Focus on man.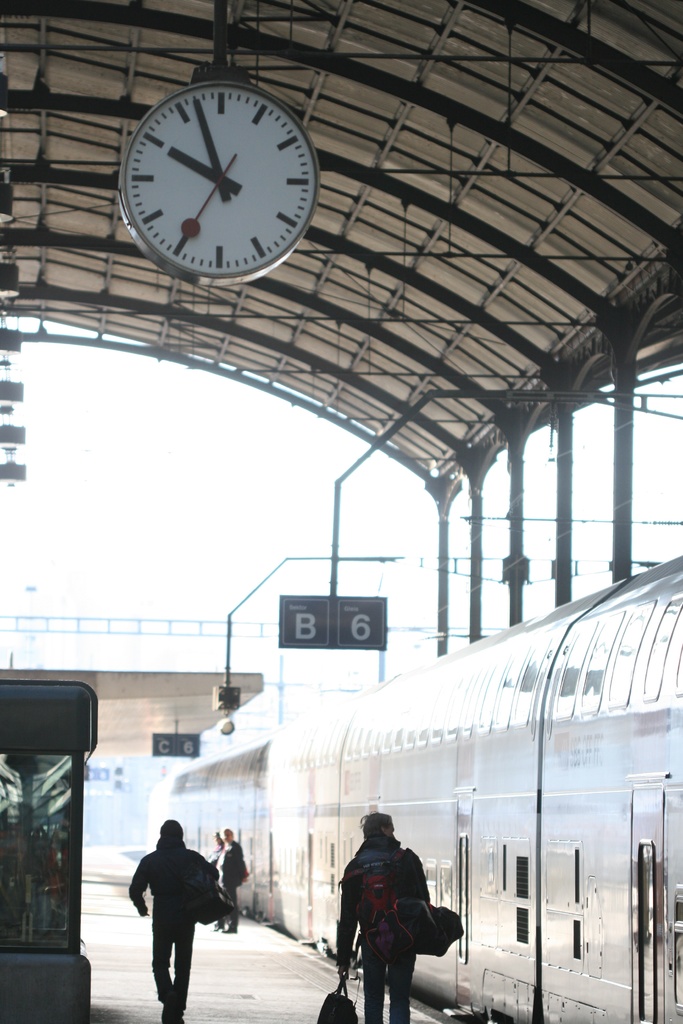
Focused at bbox(339, 810, 436, 1023).
